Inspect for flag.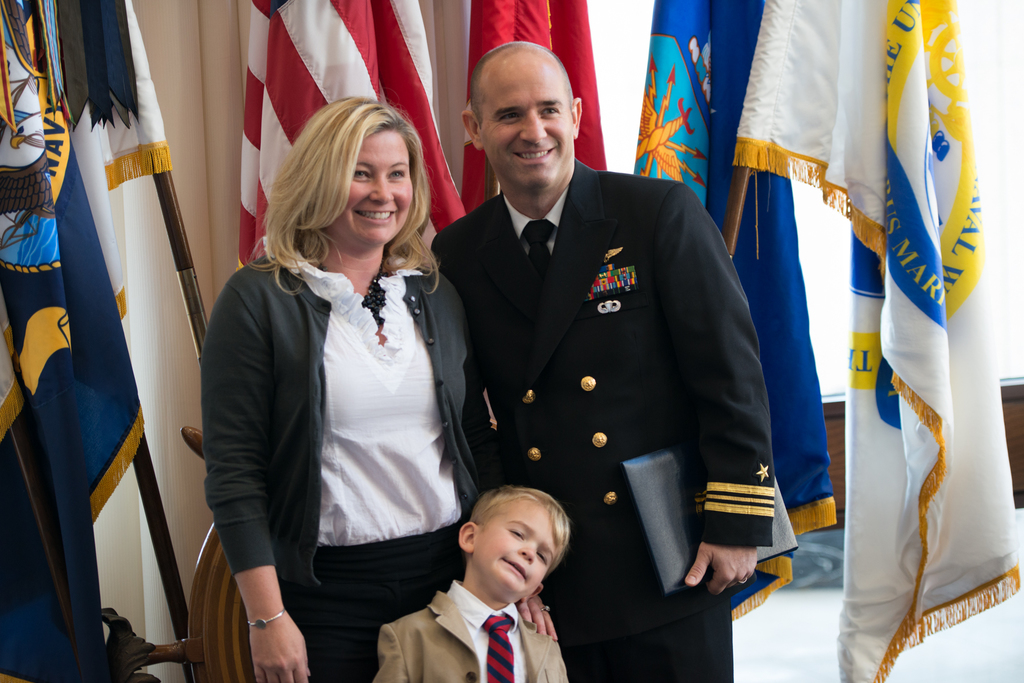
Inspection: select_region(627, 0, 840, 625).
